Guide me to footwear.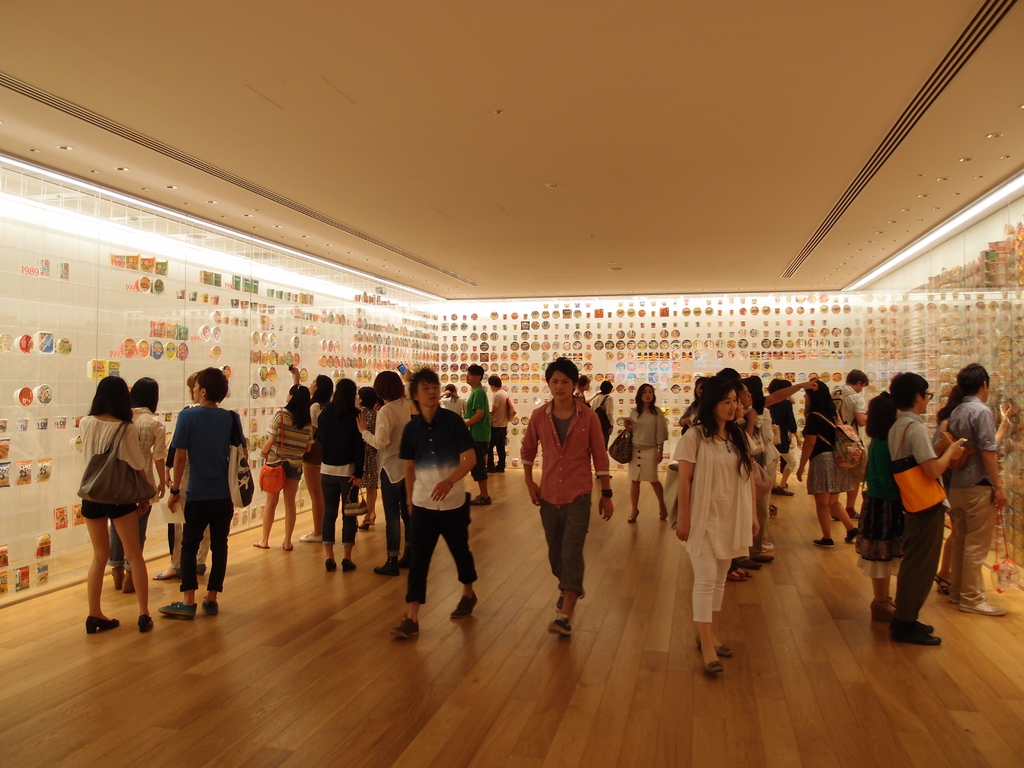
Guidance: <box>904,618,934,630</box>.
